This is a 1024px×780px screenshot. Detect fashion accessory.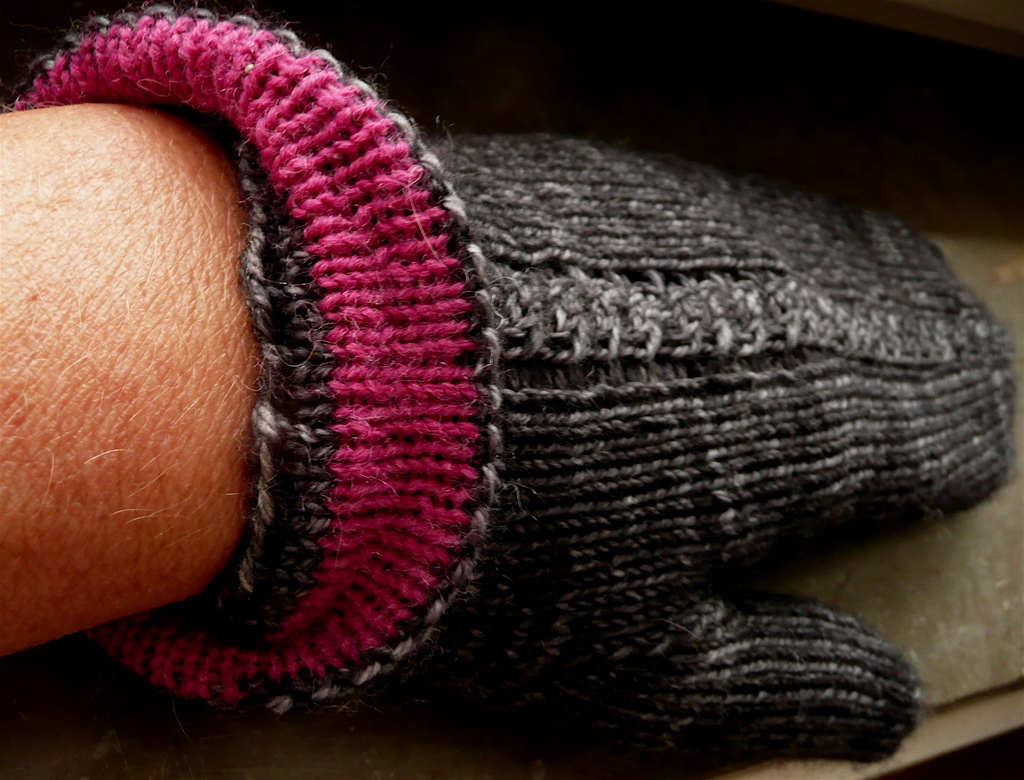
[19,7,1023,768].
